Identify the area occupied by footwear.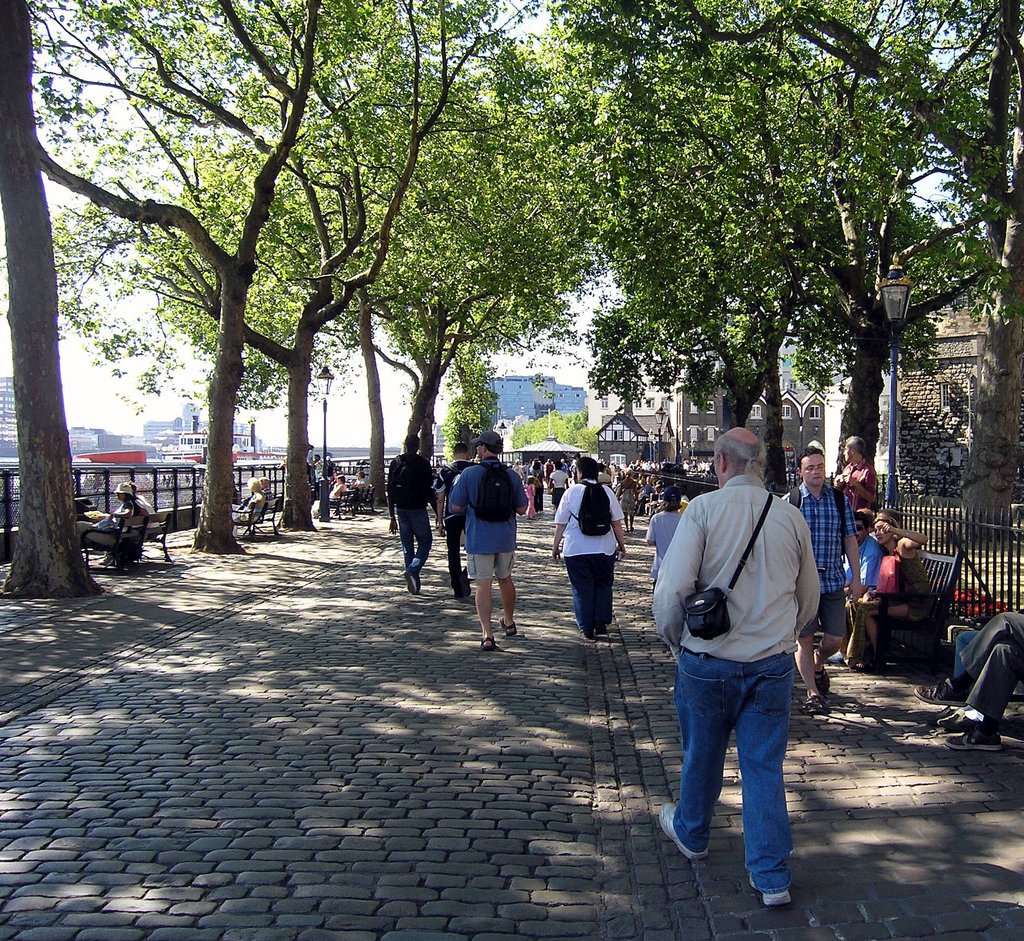
Area: 945, 707, 985, 729.
